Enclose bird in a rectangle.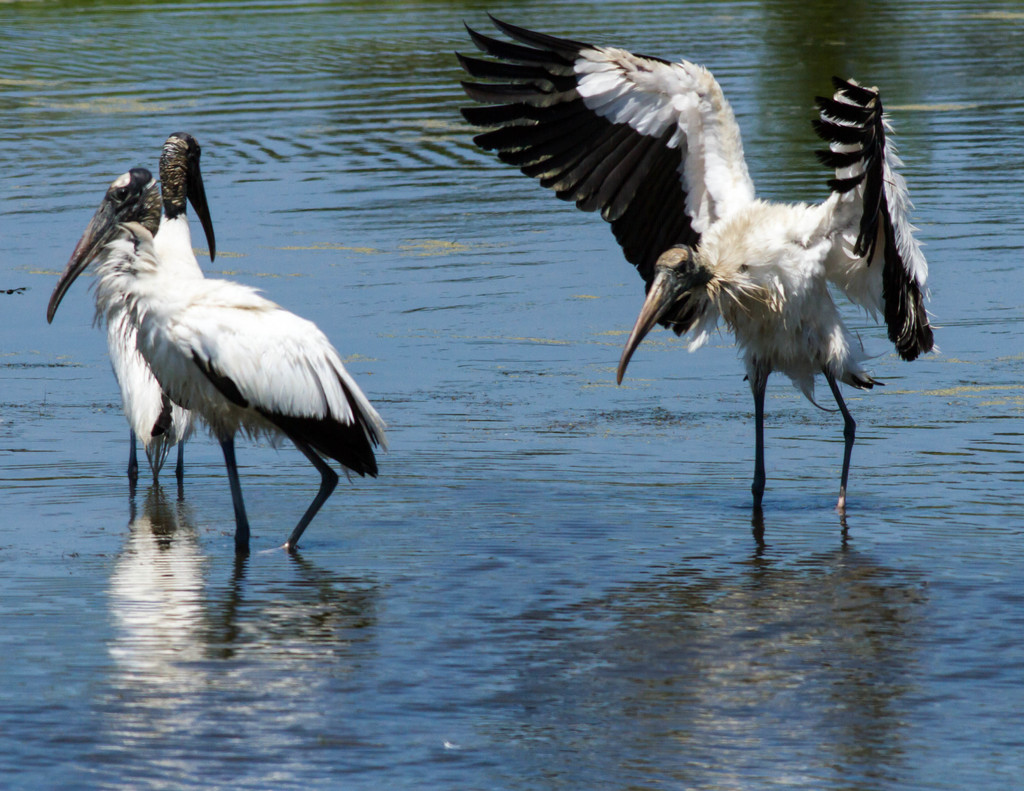
(left=90, top=120, right=226, bottom=504).
